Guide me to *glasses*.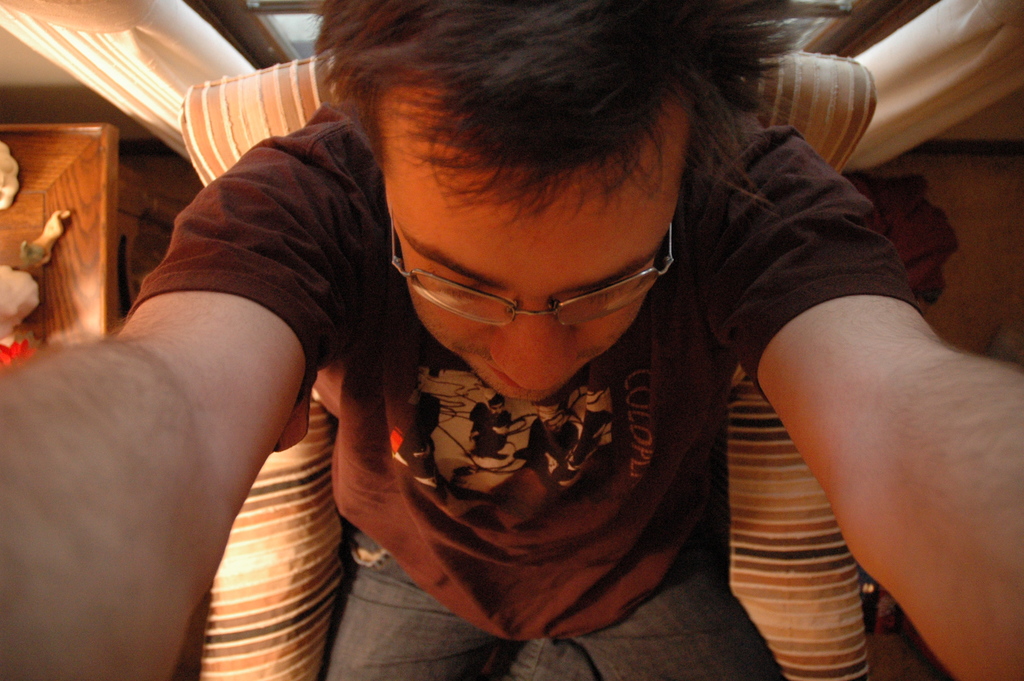
Guidance: <bbox>384, 215, 694, 334</bbox>.
